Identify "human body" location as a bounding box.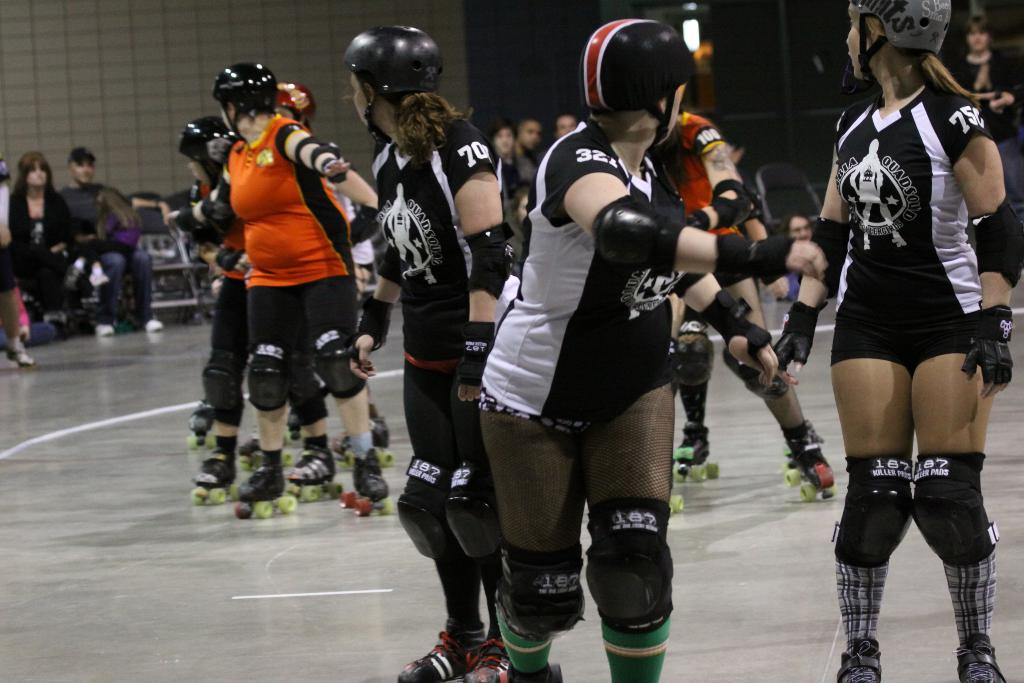
box=[772, 79, 1023, 682].
